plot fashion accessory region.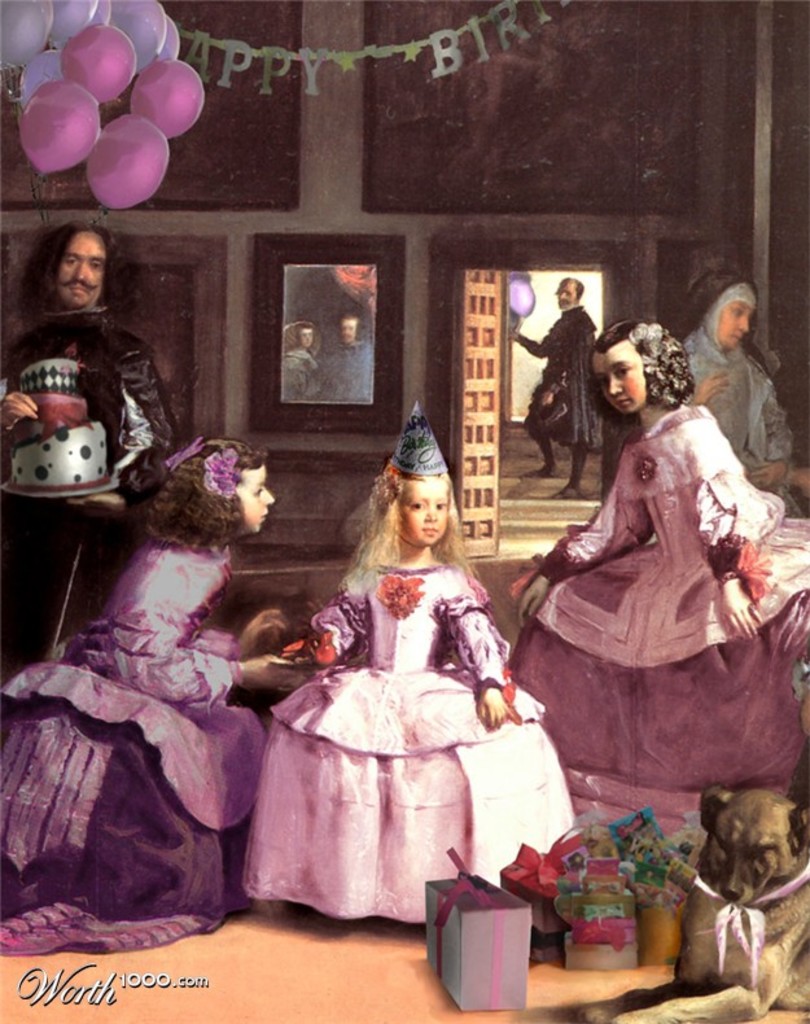
Plotted at 200, 447, 238, 495.
